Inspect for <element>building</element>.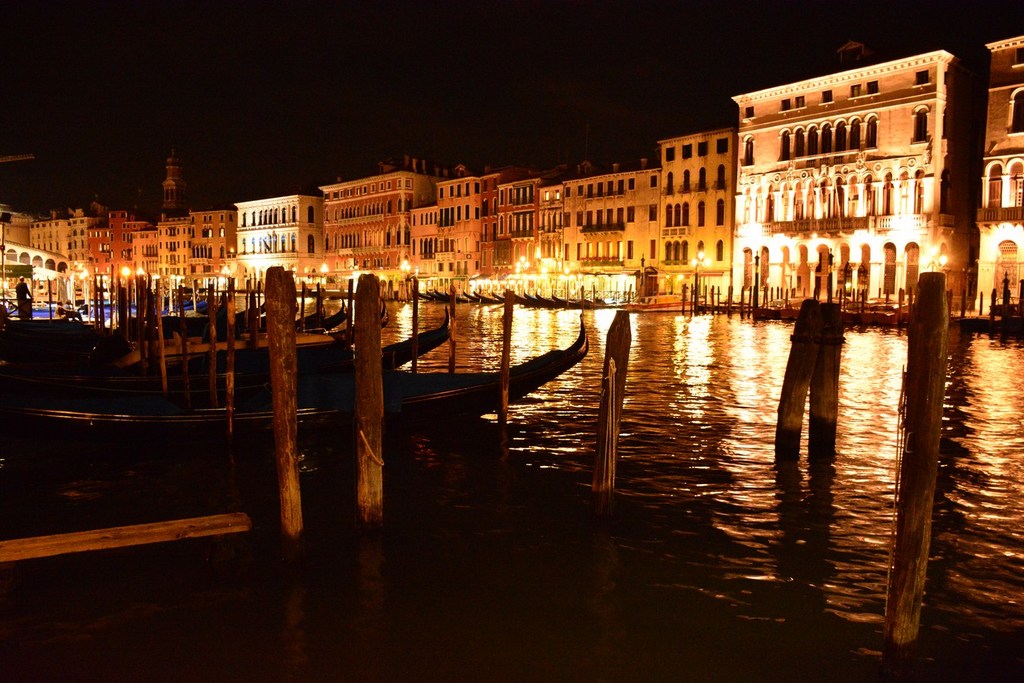
Inspection: select_region(28, 208, 102, 267).
